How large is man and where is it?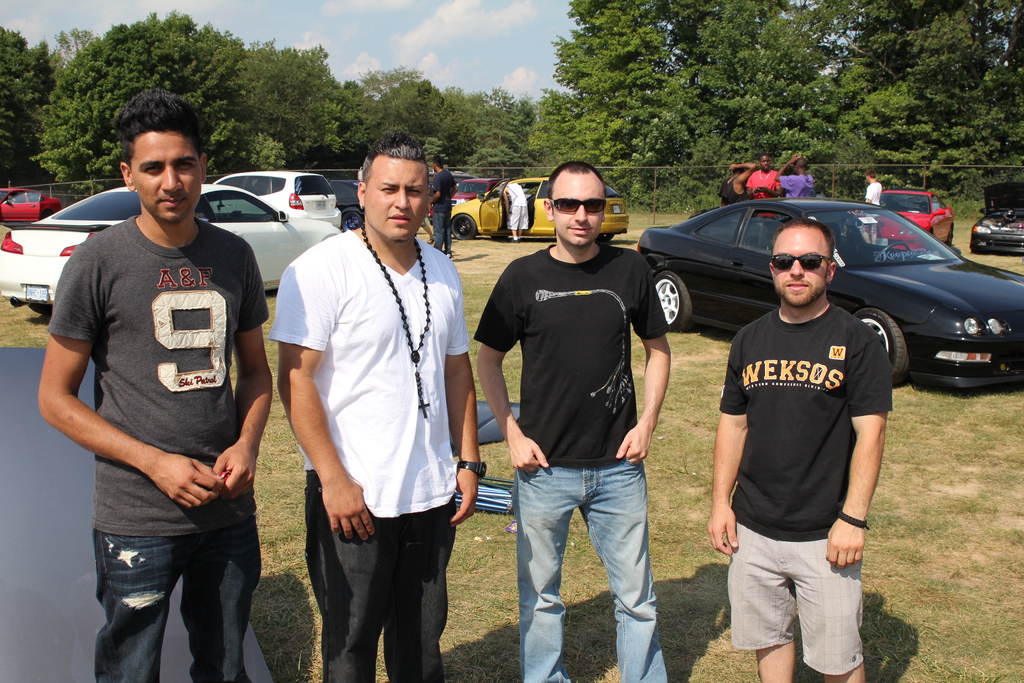
Bounding box: rect(742, 151, 780, 200).
